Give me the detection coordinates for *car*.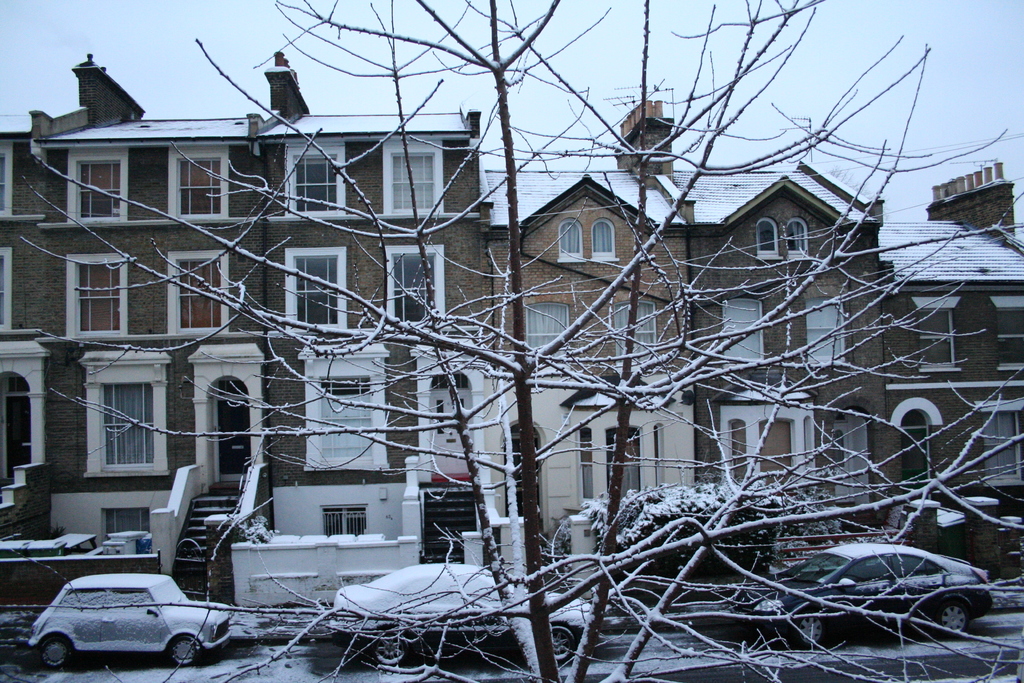
x1=735, y1=541, x2=989, y2=645.
